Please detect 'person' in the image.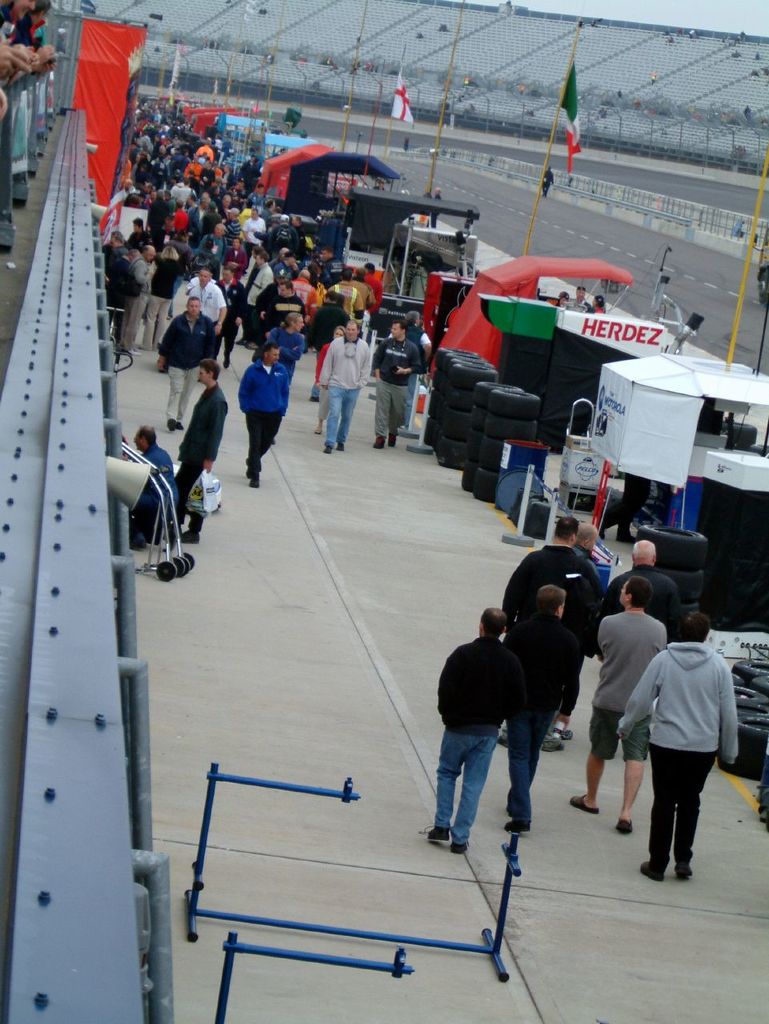
113 239 151 350.
